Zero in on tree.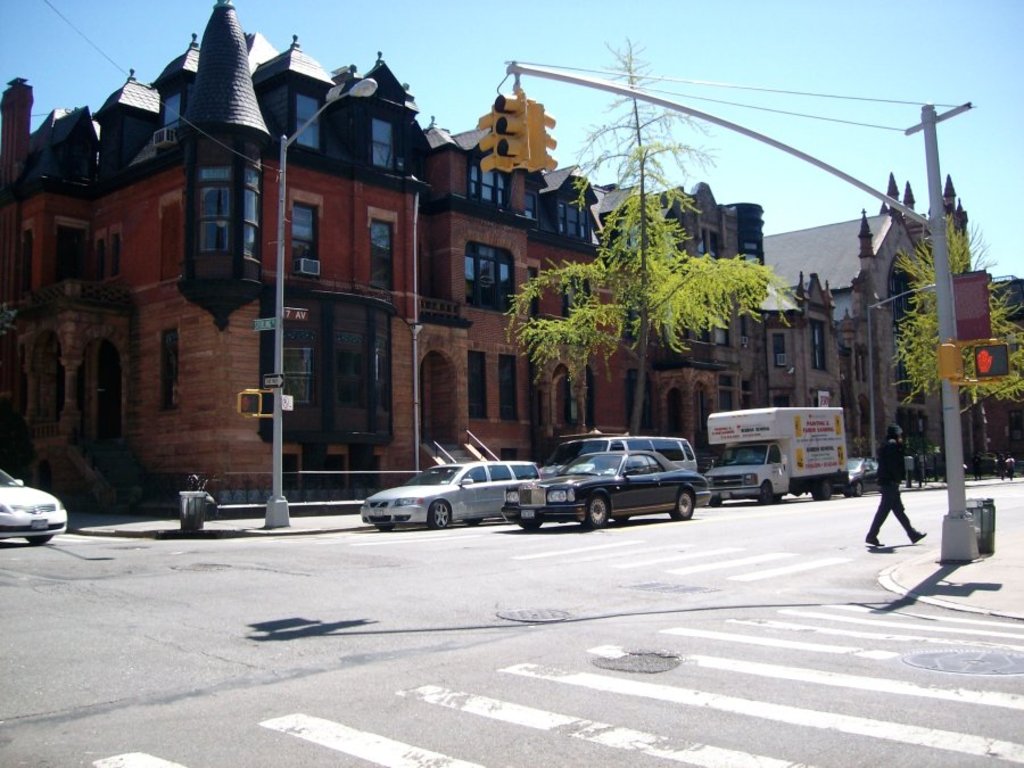
Zeroed in: [x1=509, y1=40, x2=787, y2=429].
